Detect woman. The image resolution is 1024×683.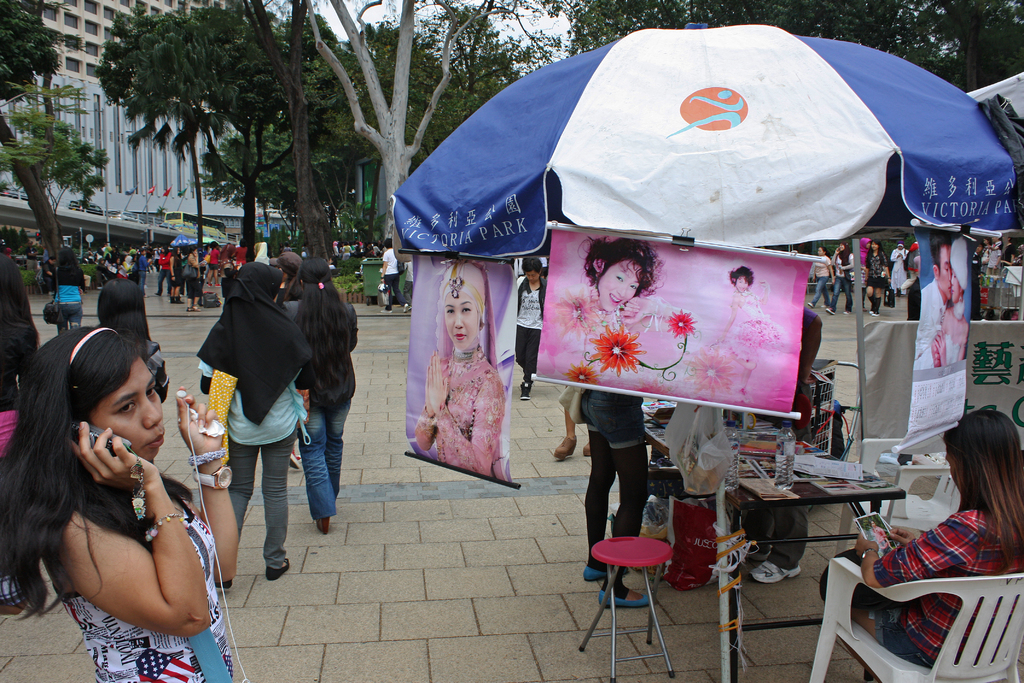
<box>995,233,1016,268</box>.
